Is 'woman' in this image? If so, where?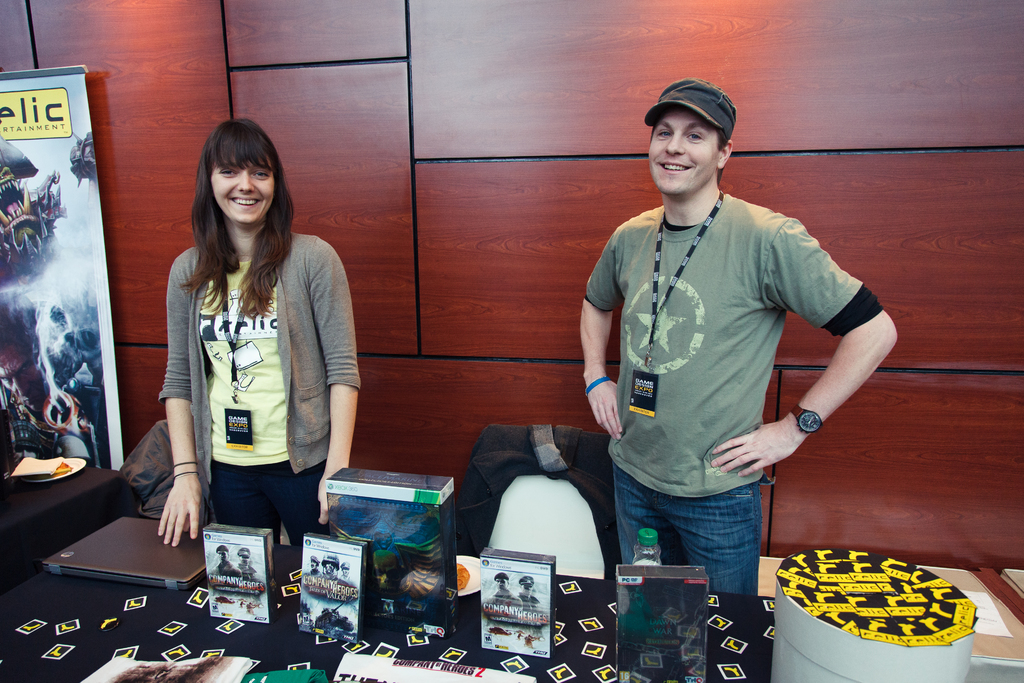
Yes, at x1=144, y1=132, x2=346, y2=611.
